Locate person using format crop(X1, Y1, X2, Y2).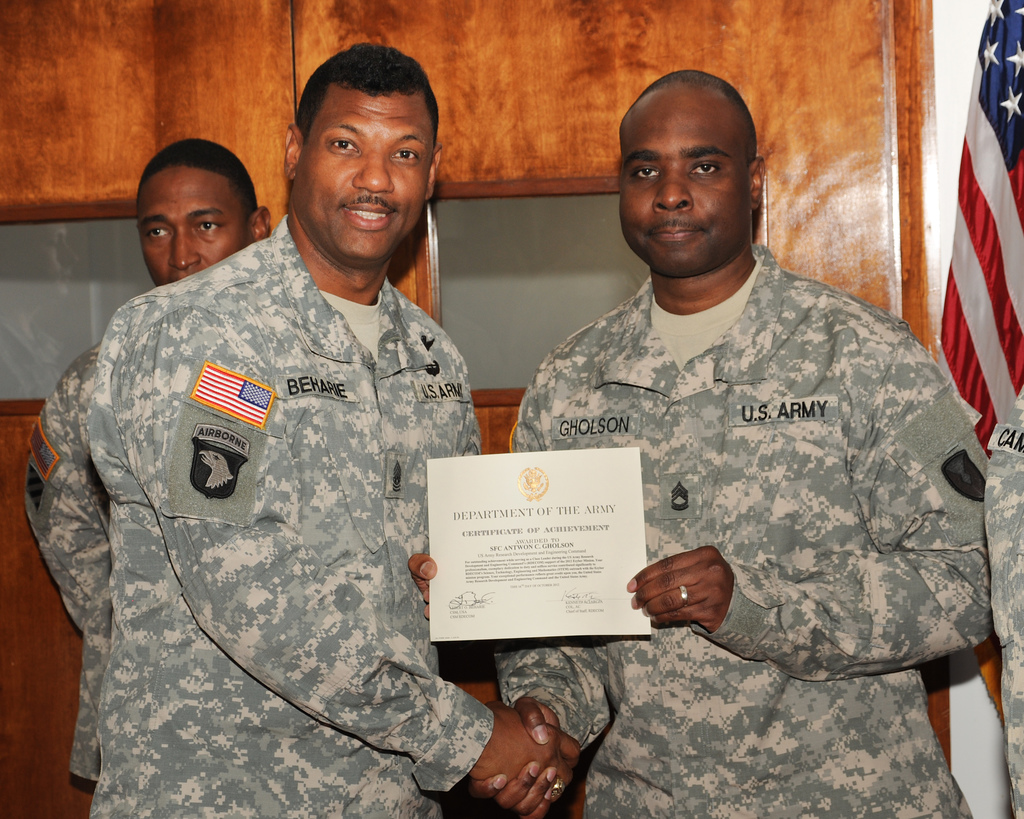
crop(984, 384, 1023, 818).
